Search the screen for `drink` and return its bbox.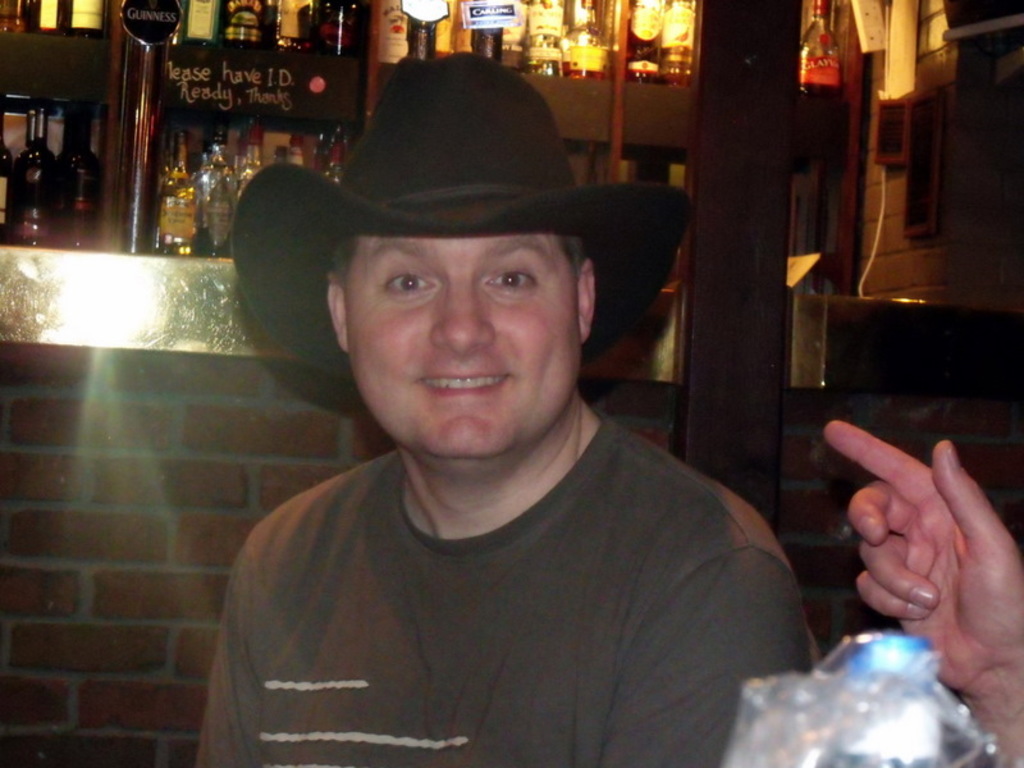
Found: [56, 97, 108, 253].
